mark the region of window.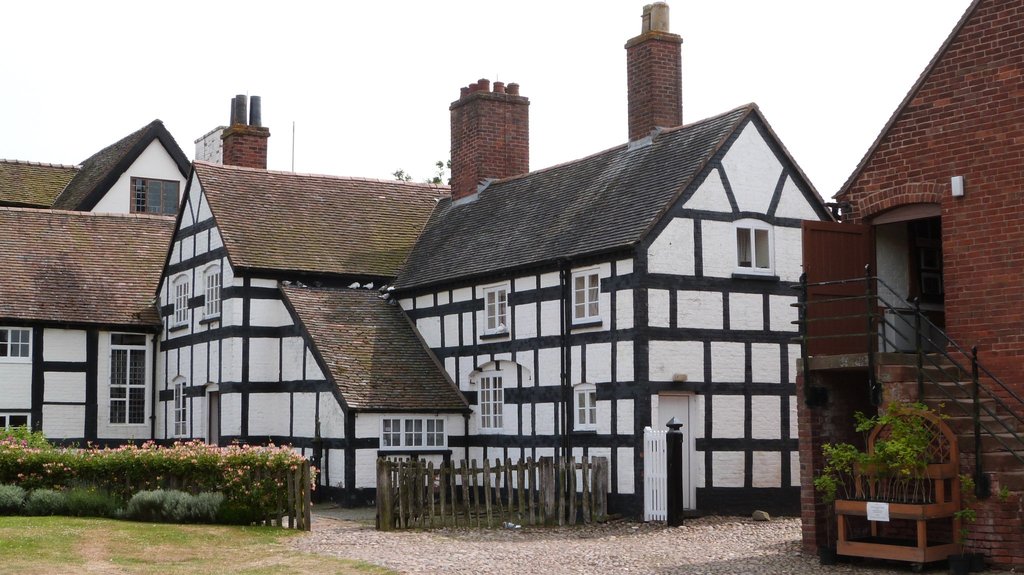
Region: x1=125 y1=176 x2=181 y2=218.
